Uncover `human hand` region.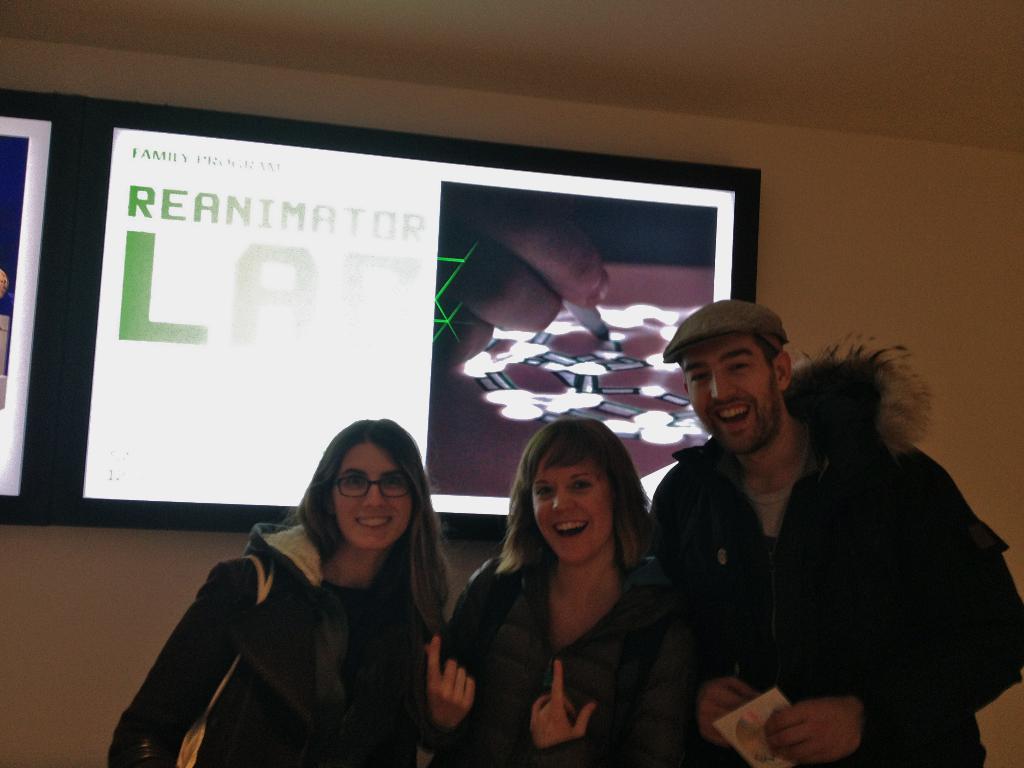
Uncovered: detection(697, 675, 761, 748).
